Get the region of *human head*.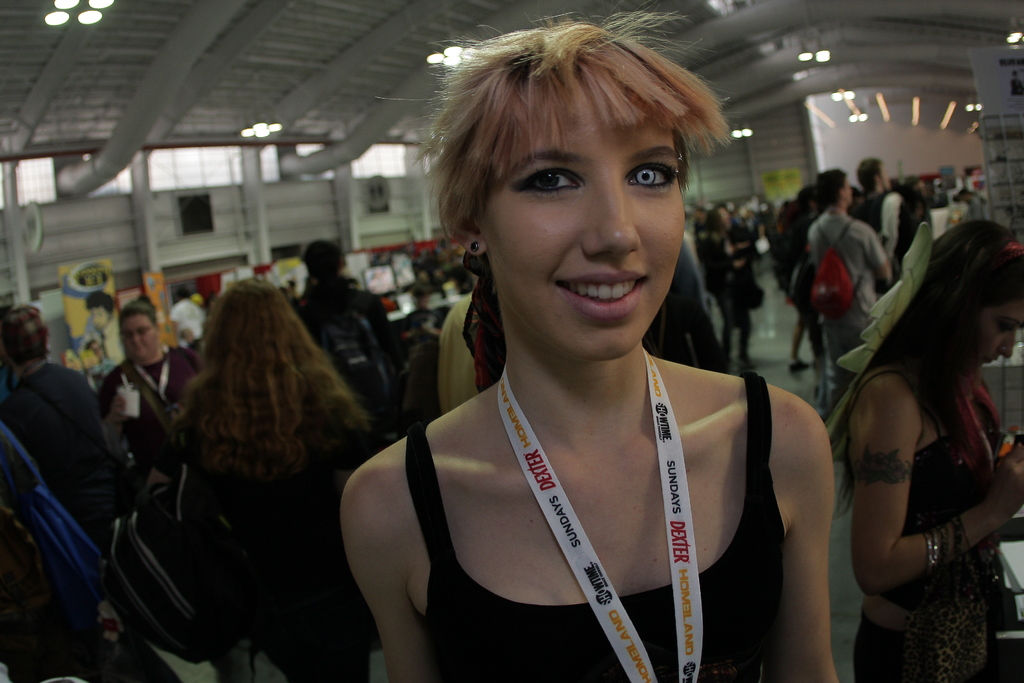
left=857, top=153, right=891, bottom=194.
